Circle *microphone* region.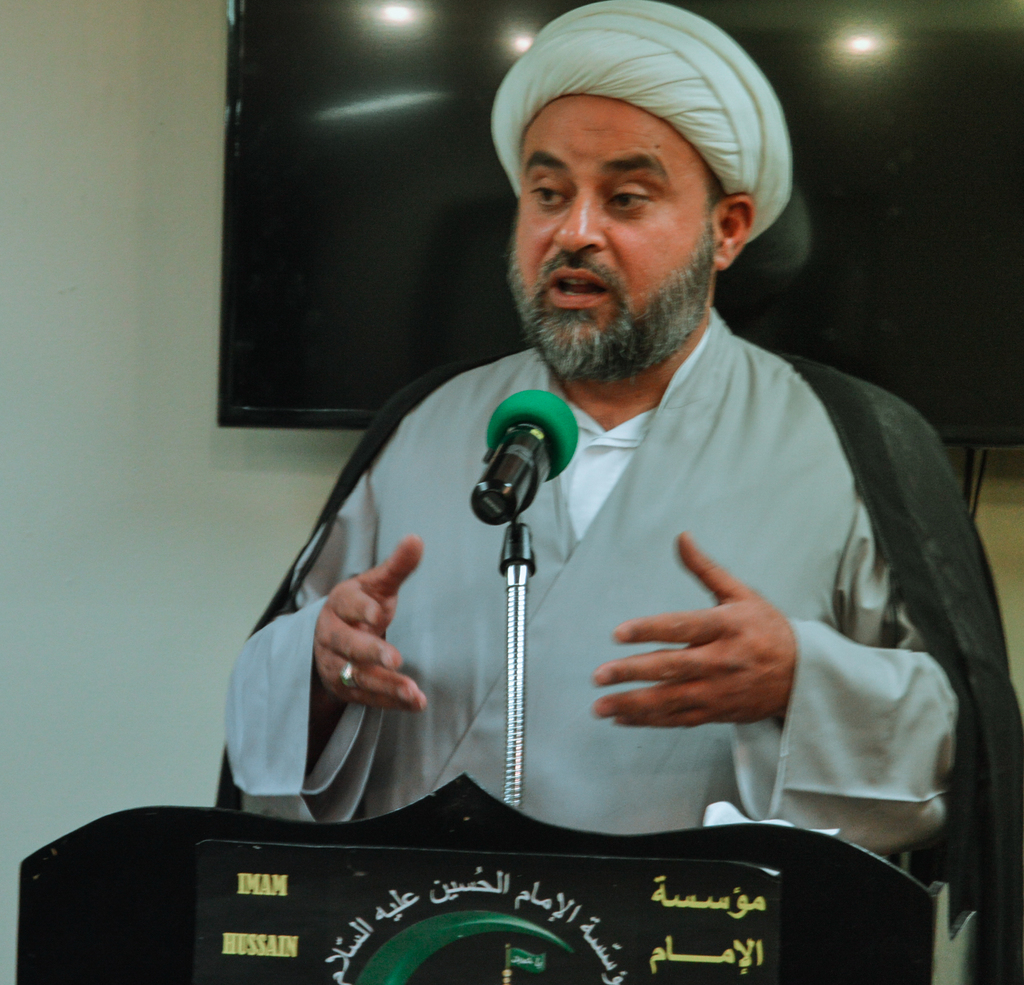
Region: detection(467, 424, 576, 531).
